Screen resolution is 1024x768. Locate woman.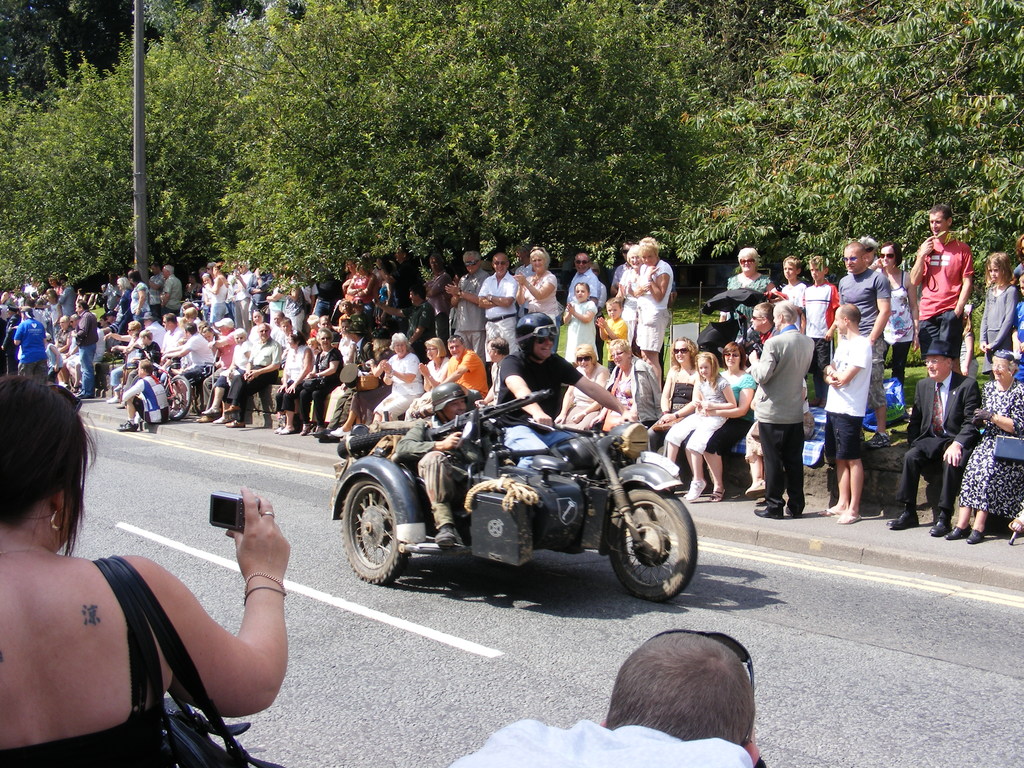
<region>337, 314, 356, 363</region>.
